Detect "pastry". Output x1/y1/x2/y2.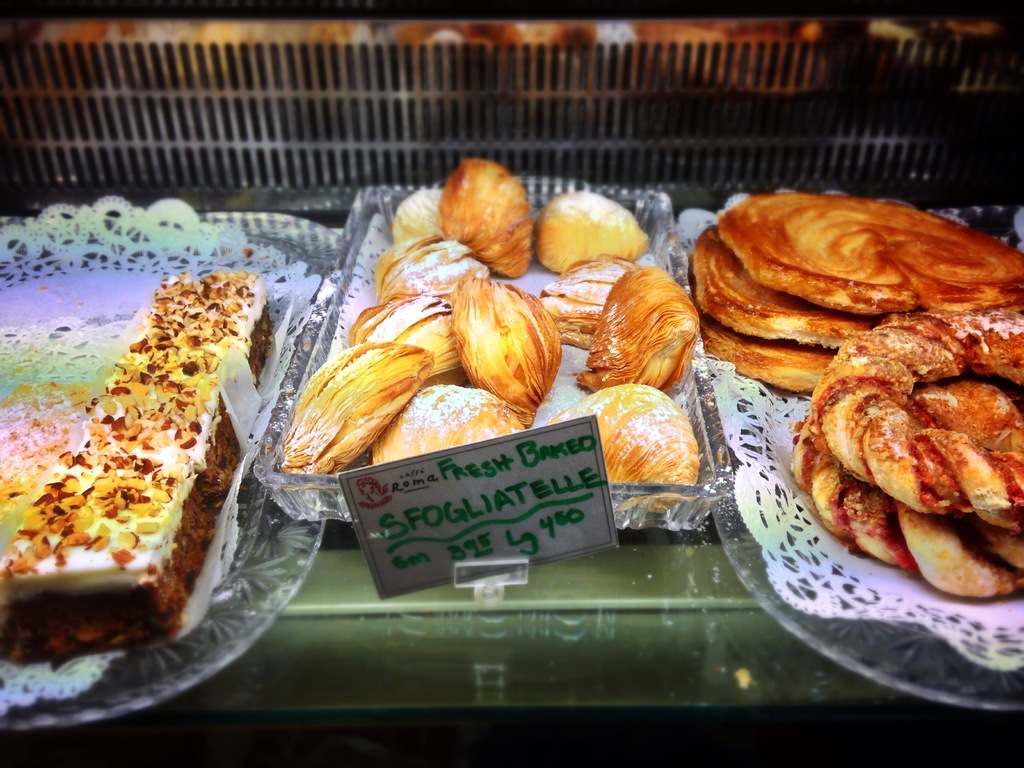
554/385/698/488.
